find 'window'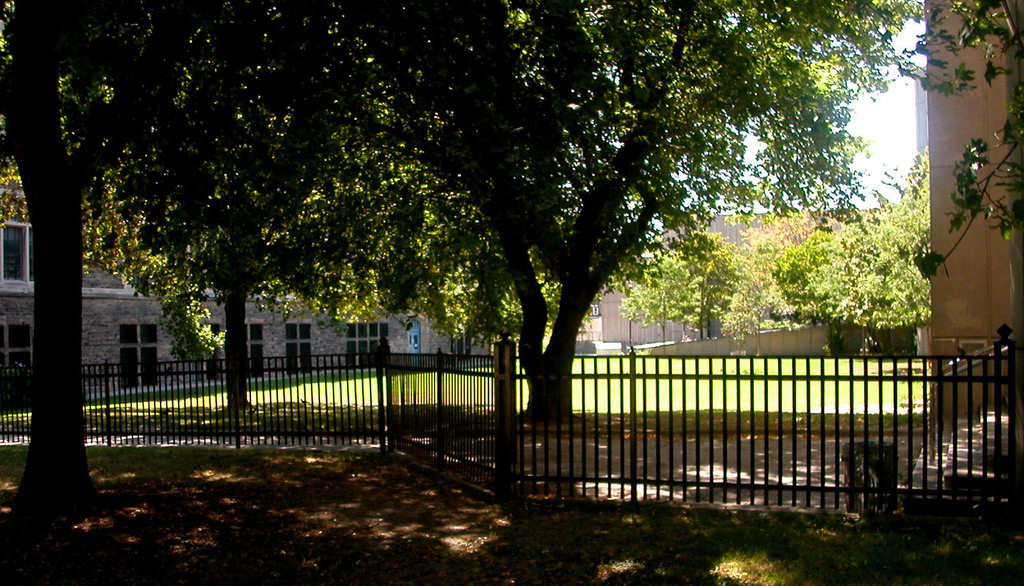
l=1, t=327, r=33, b=371
